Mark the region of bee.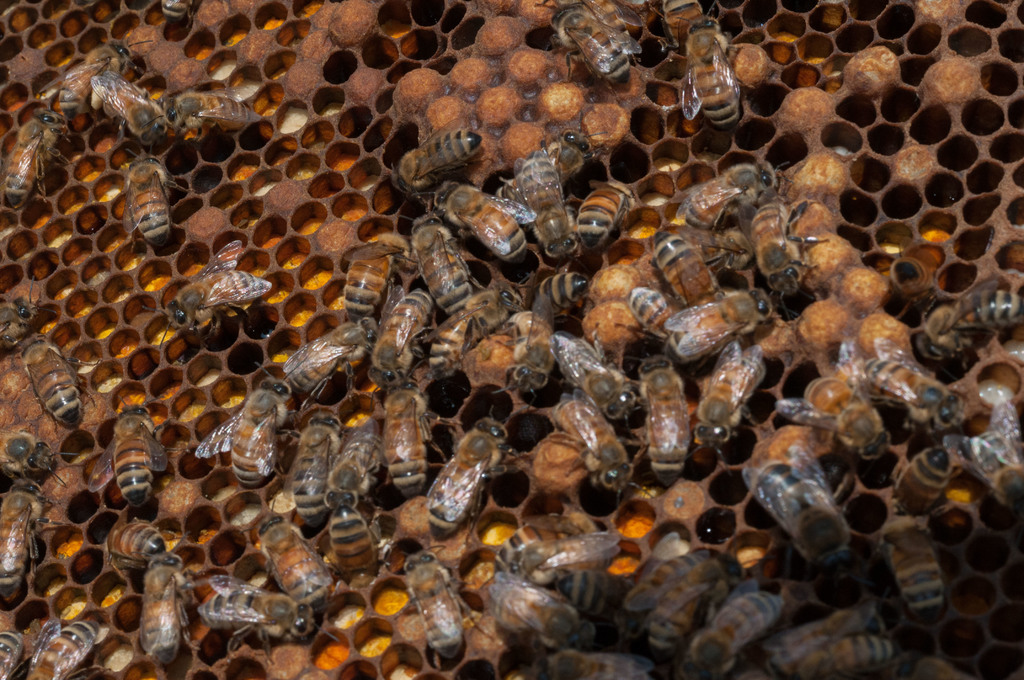
Region: BBox(32, 617, 109, 679).
